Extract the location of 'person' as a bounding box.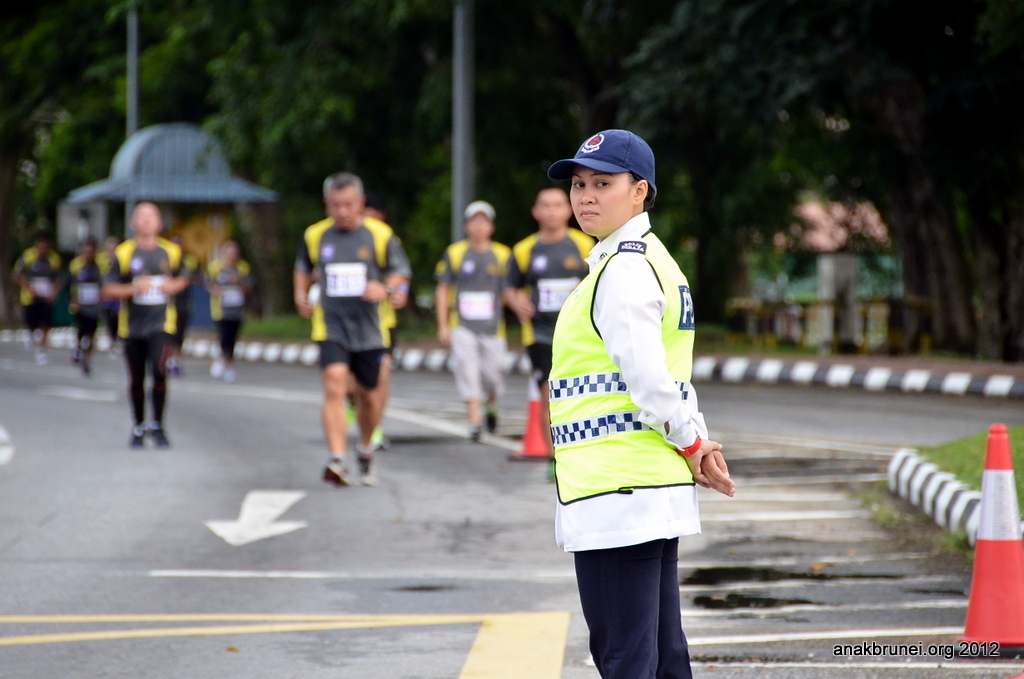
[59,235,112,371].
